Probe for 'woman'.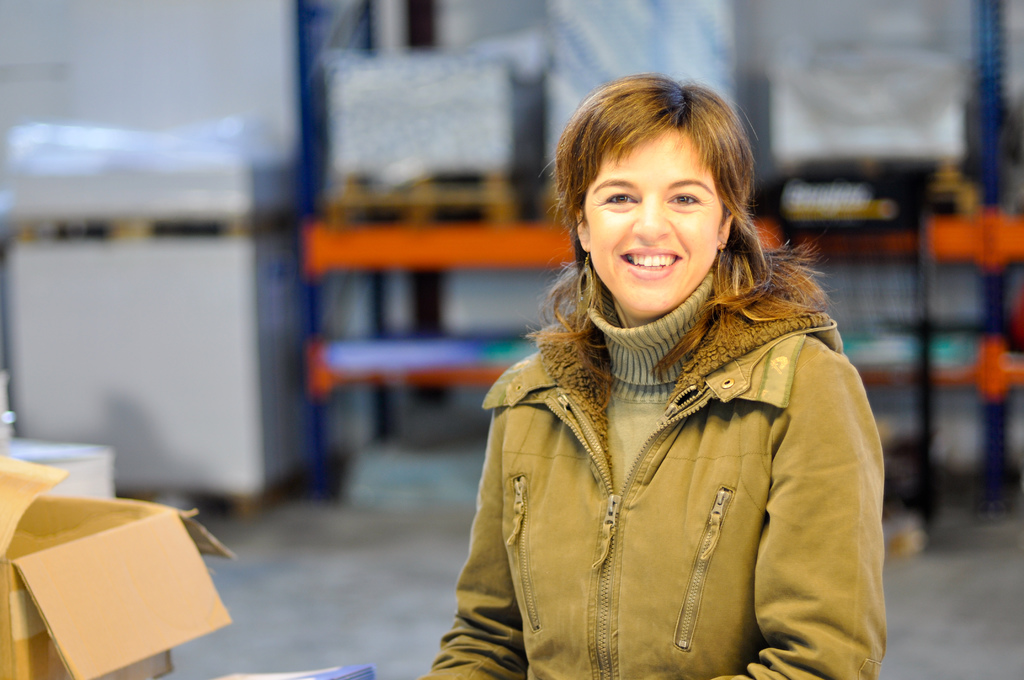
Probe result: l=417, t=97, r=927, b=676.
